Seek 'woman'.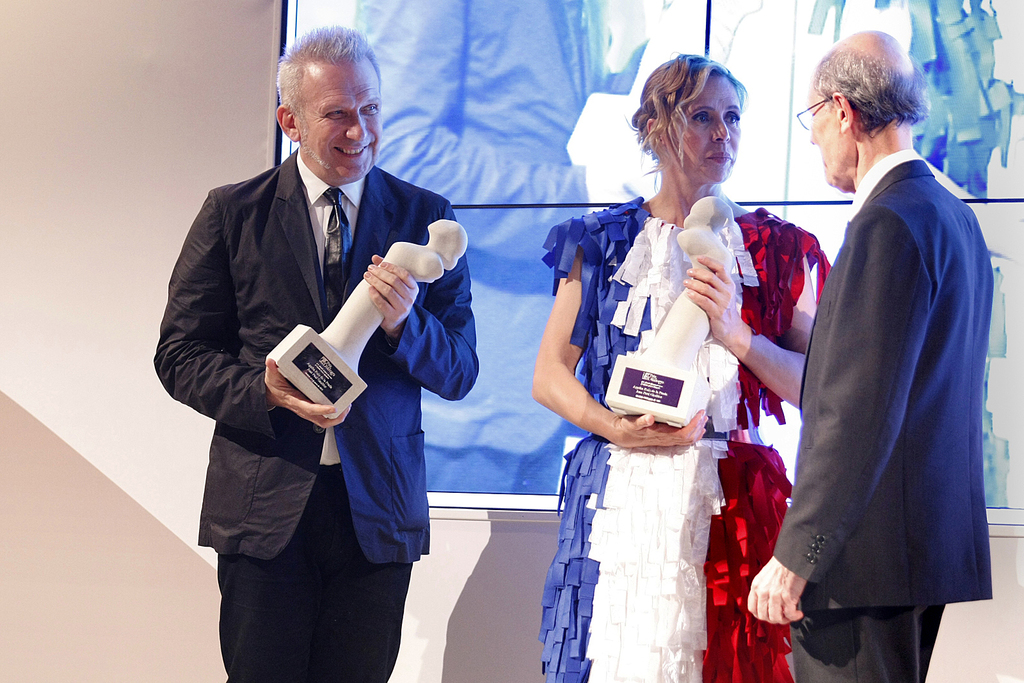
325 218 469 368.
